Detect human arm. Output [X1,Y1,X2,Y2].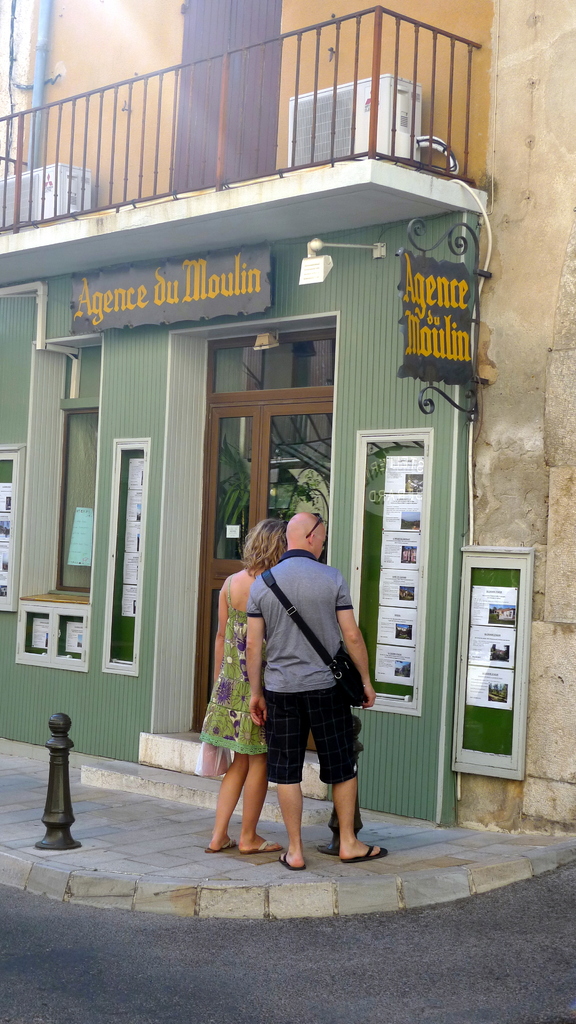
[207,603,228,668].
